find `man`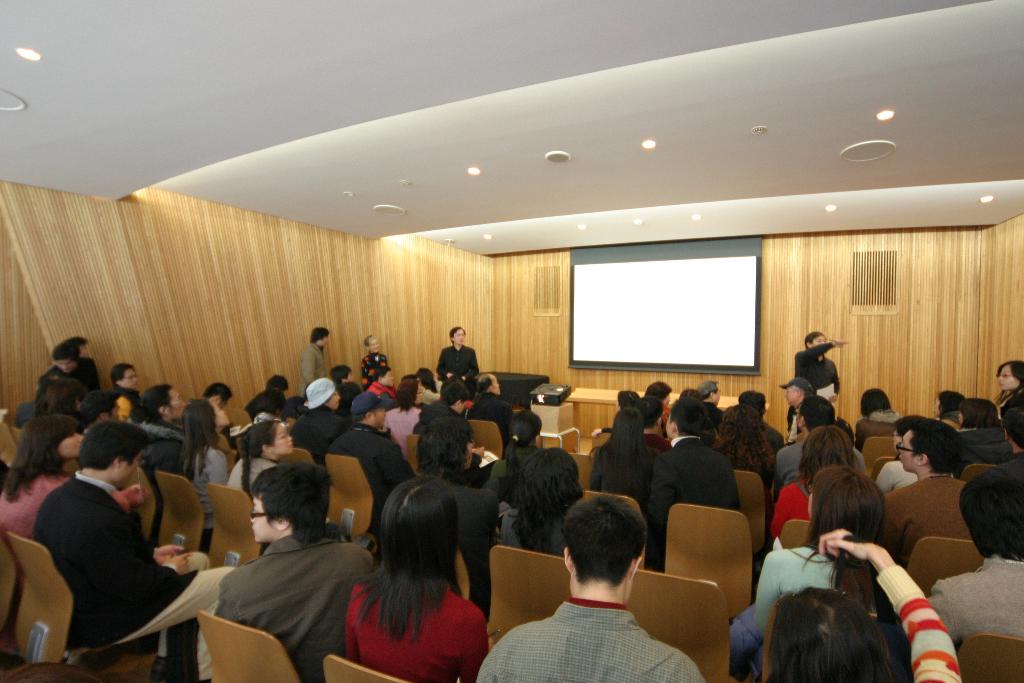
rect(61, 334, 90, 358)
